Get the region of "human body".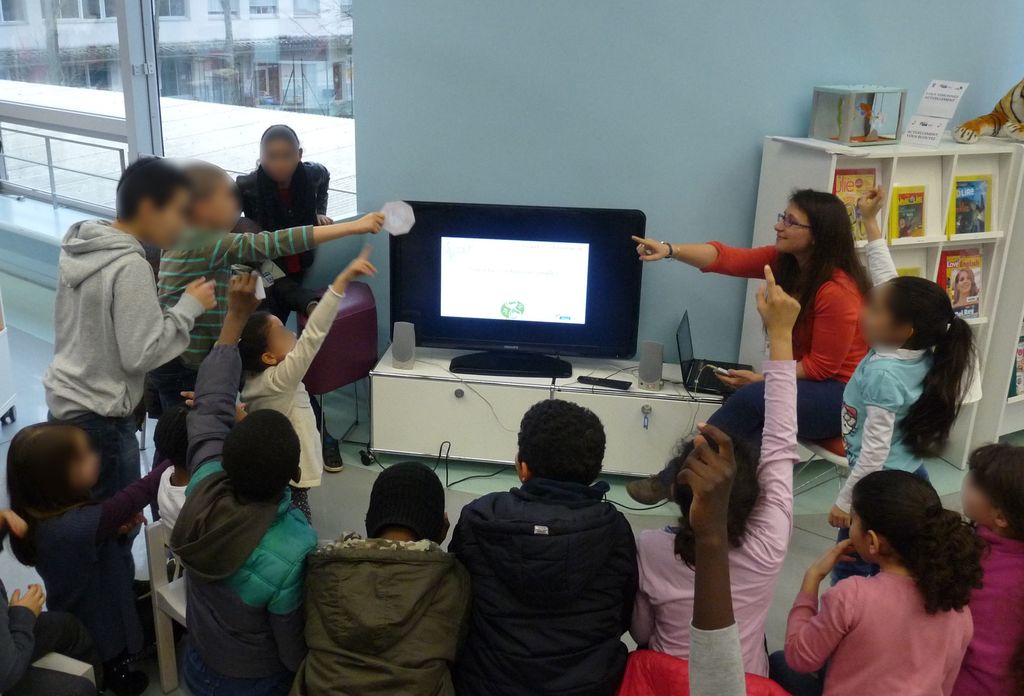
(x1=0, y1=590, x2=45, y2=682).
